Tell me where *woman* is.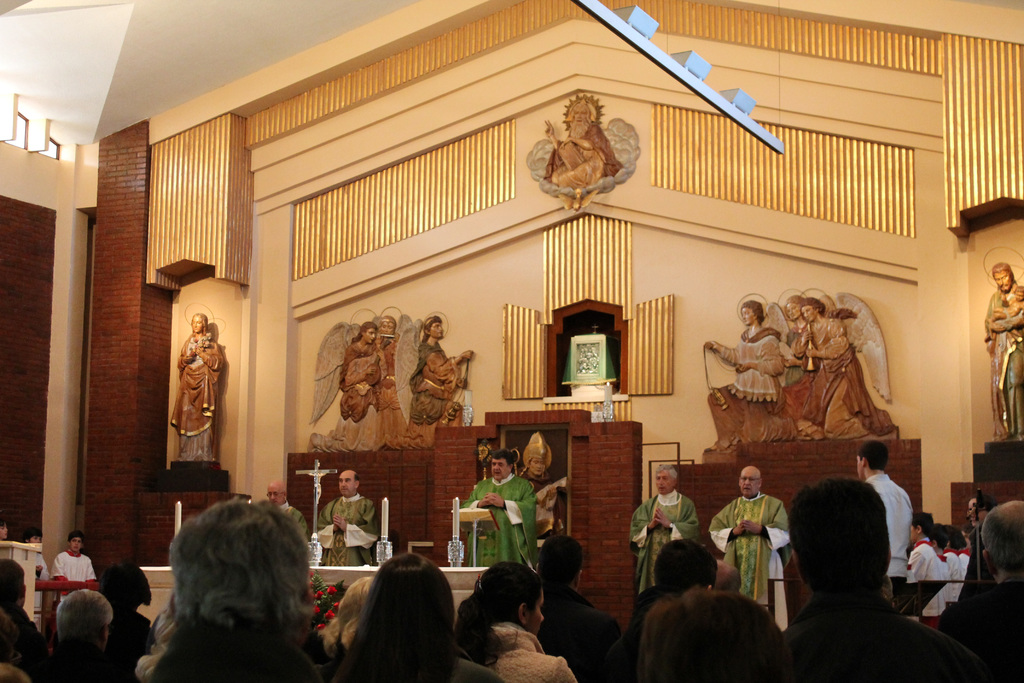
*woman* is at l=172, t=311, r=227, b=463.
